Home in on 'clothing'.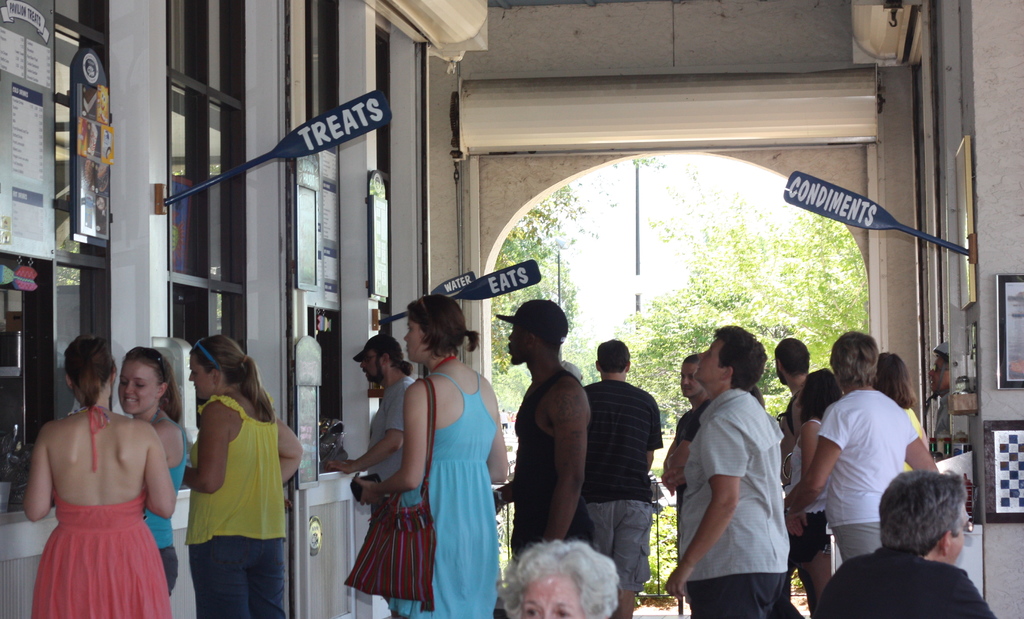
Homed in at BBox(584, 501, 655, 598).
